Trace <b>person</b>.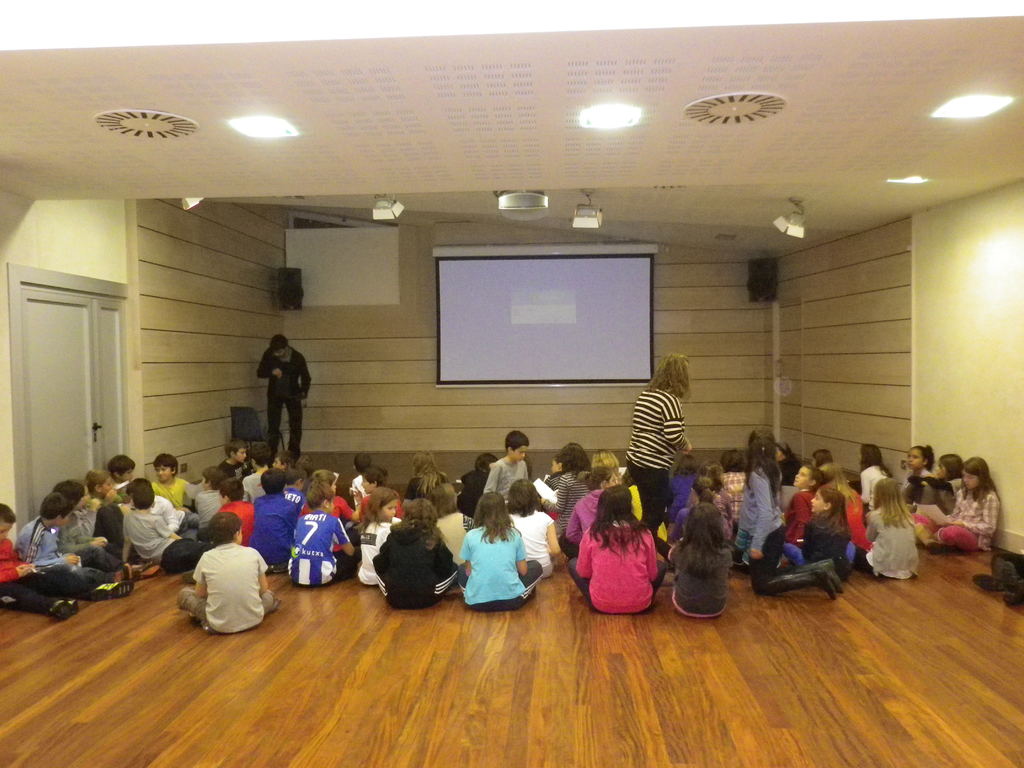
Traced to [780,463,820,570].
